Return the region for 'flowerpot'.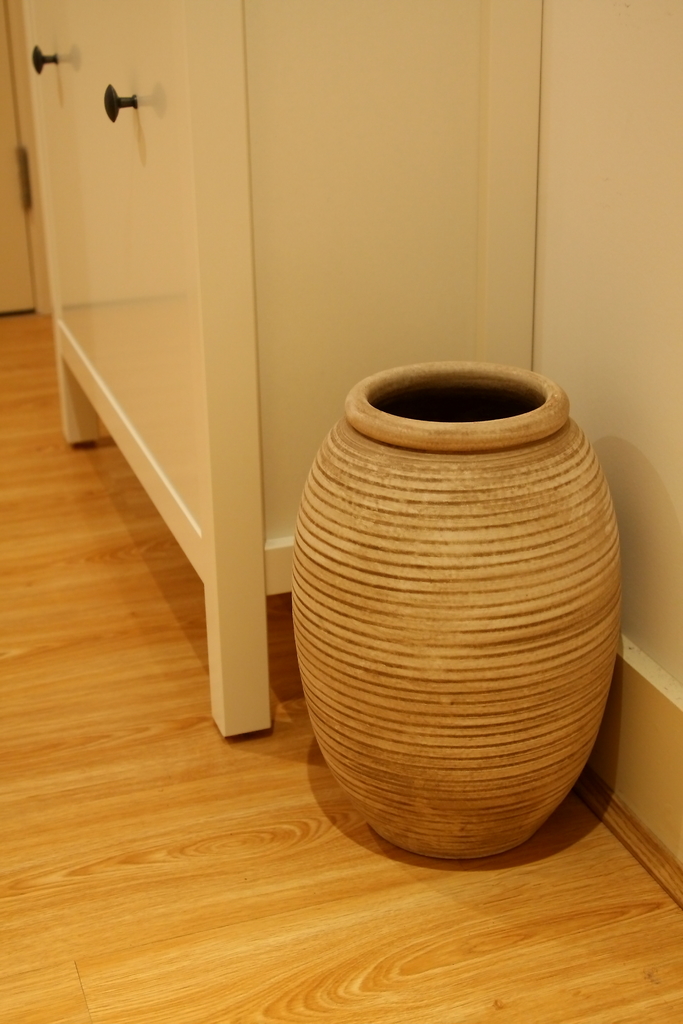
bbox=(274, 381, 612, 869).
